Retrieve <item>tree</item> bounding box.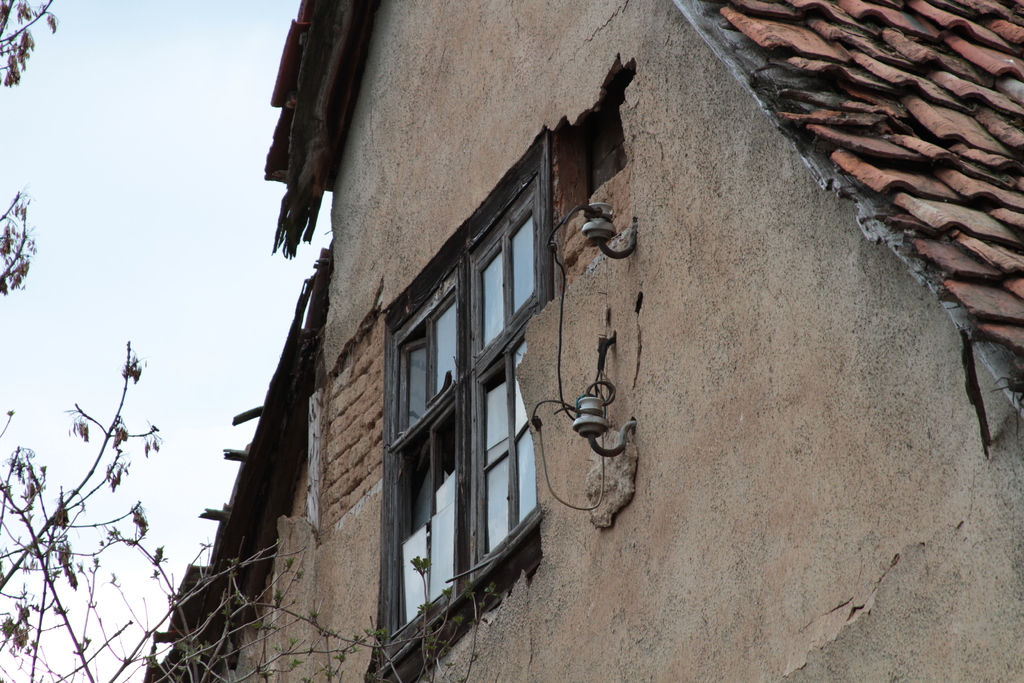
Bounding box: x1=0 y1=0 x2=491 y2=682.
